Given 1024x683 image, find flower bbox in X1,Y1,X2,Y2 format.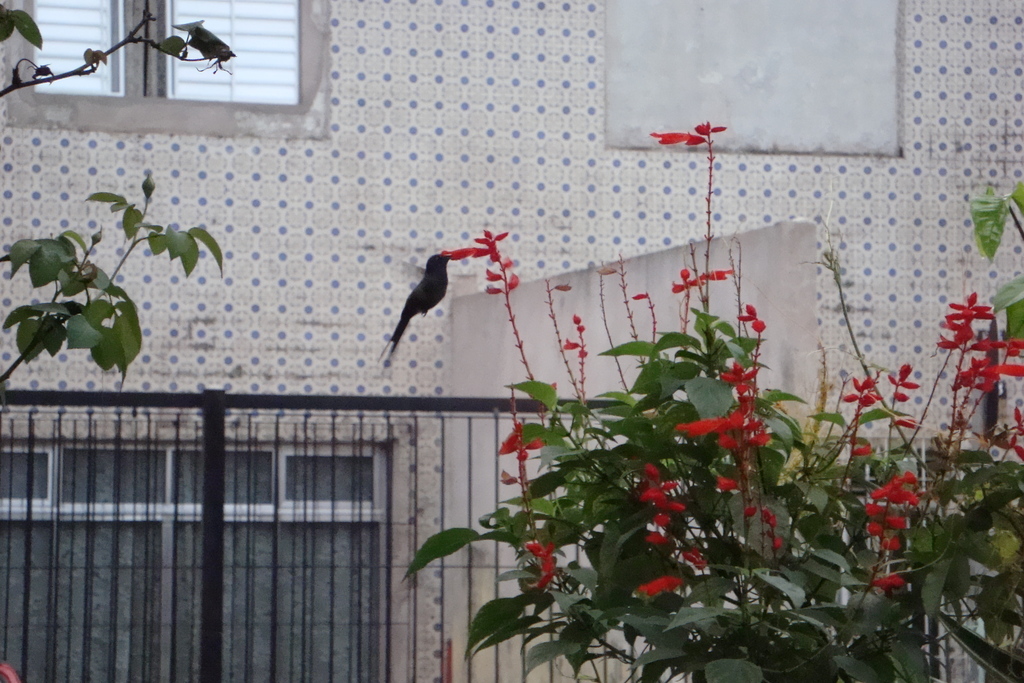
868,573,902,588.
